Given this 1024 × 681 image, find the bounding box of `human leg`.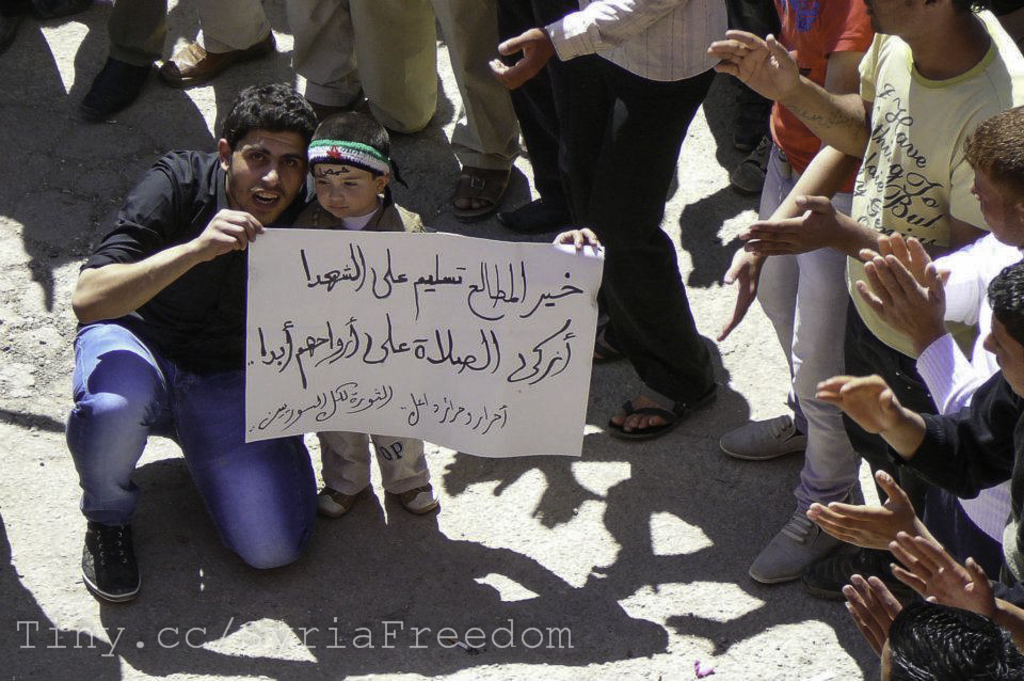
bbox=[189, 389, 315, 607].
